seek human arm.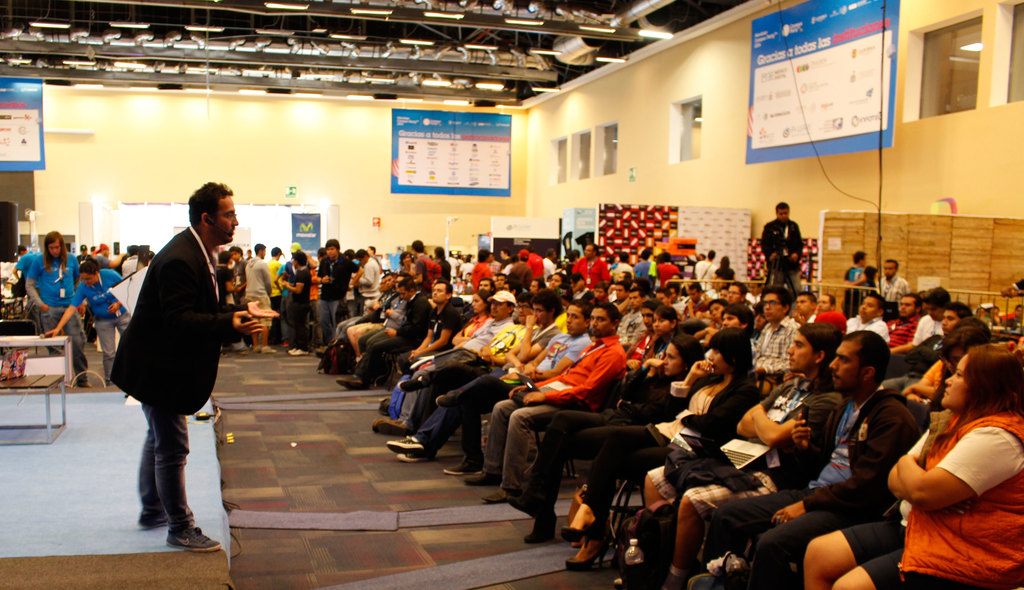
Rect(410, 310, 451, 360).
